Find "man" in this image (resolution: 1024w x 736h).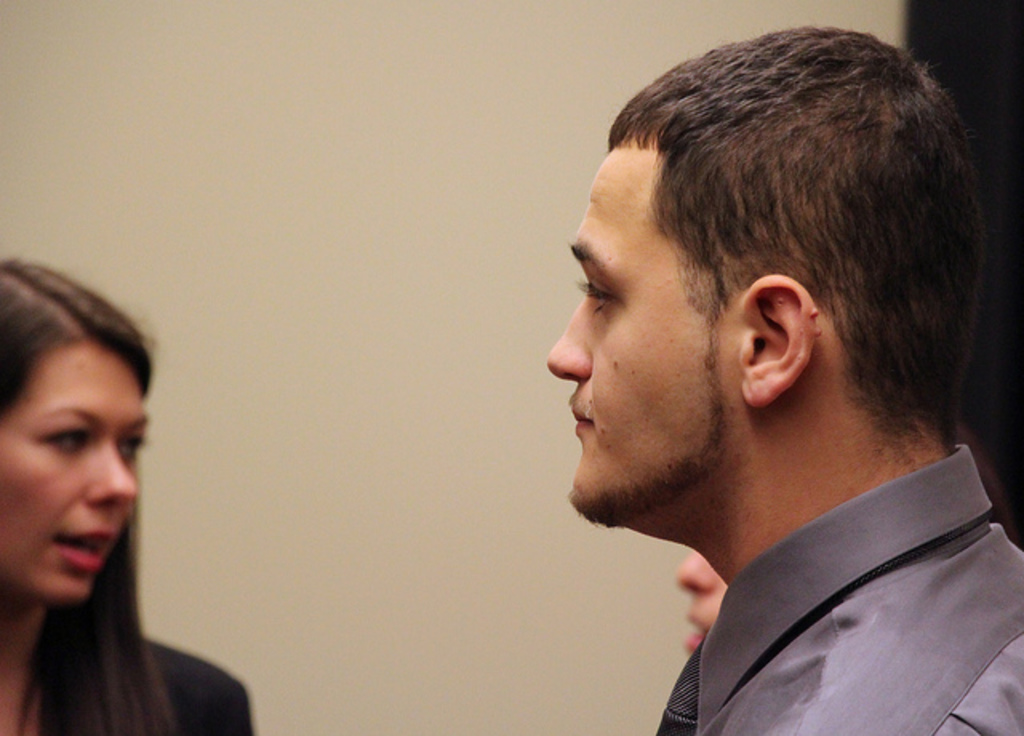
detection(547, 29, 1022, 734).
